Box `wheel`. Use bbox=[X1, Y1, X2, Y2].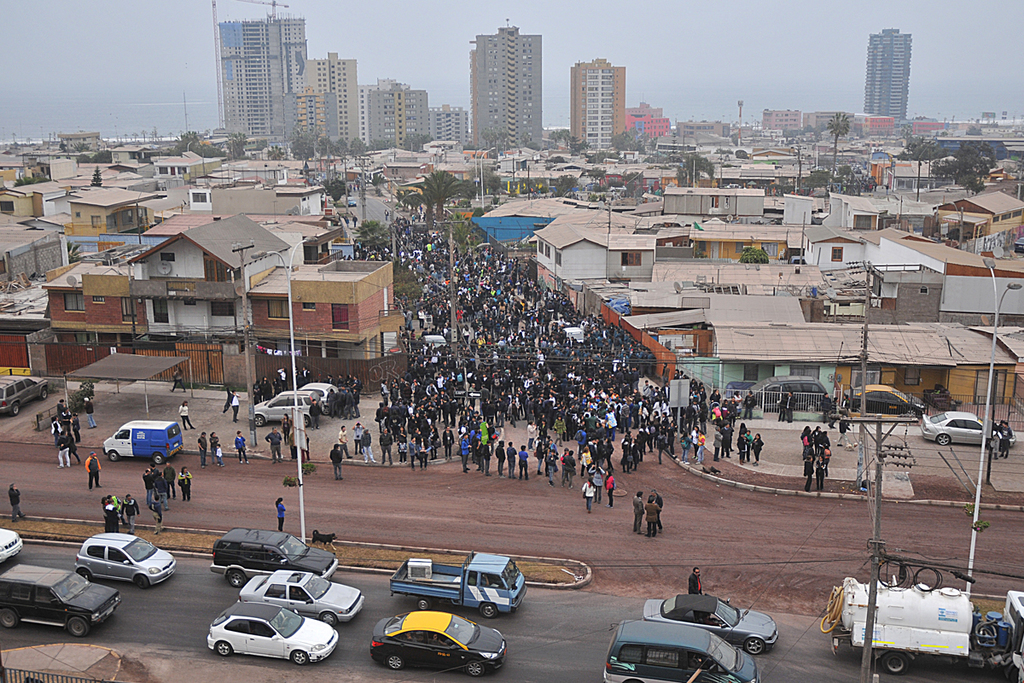
bbox=[291, 651, 314, 666].
